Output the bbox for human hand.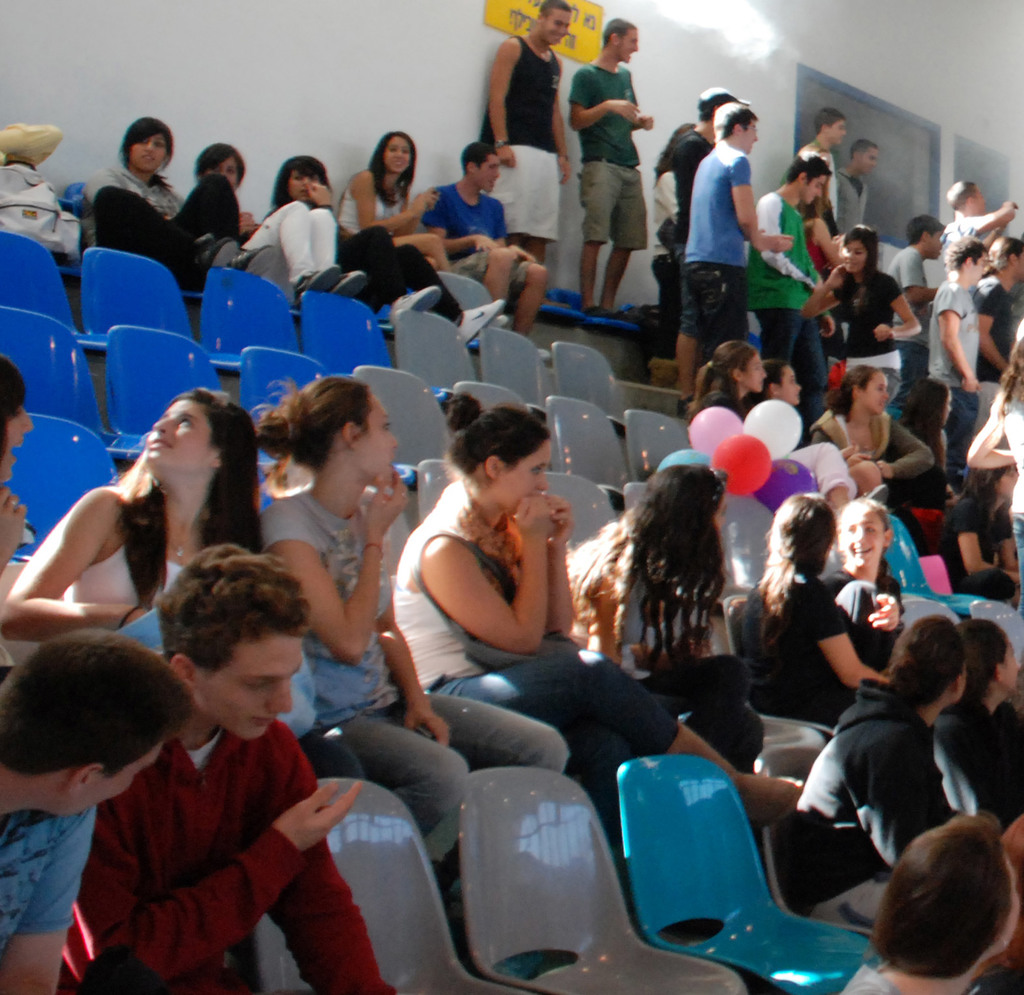
[751,229,767,252].
